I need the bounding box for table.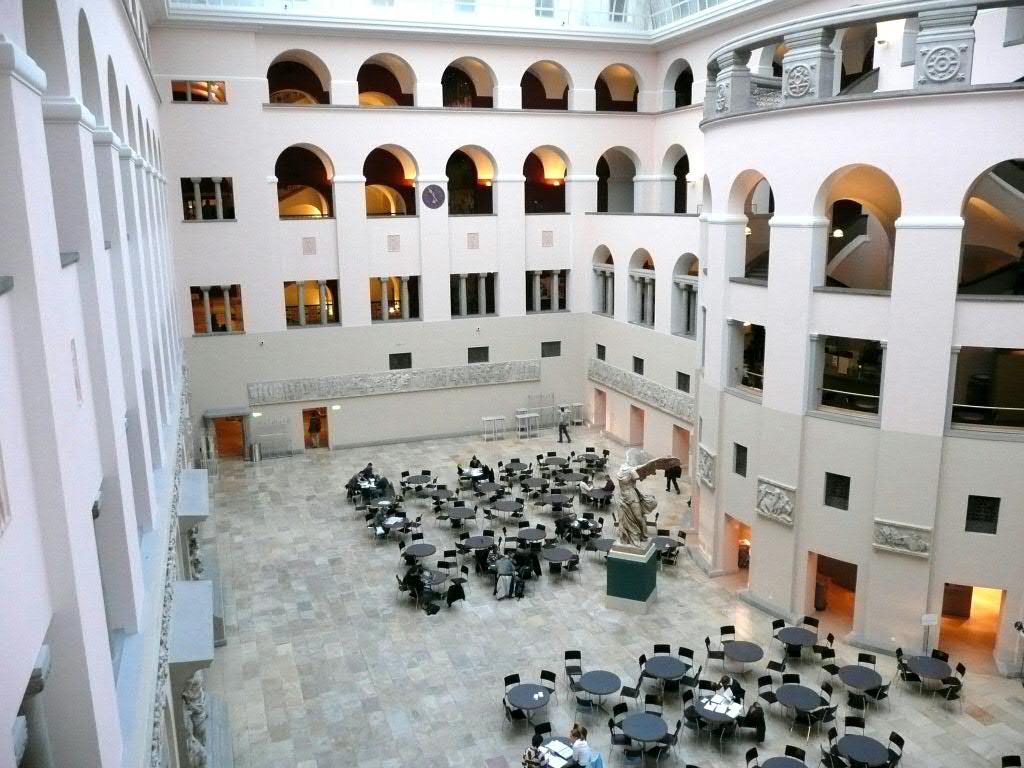
Here it is: 584 672 622 712.
